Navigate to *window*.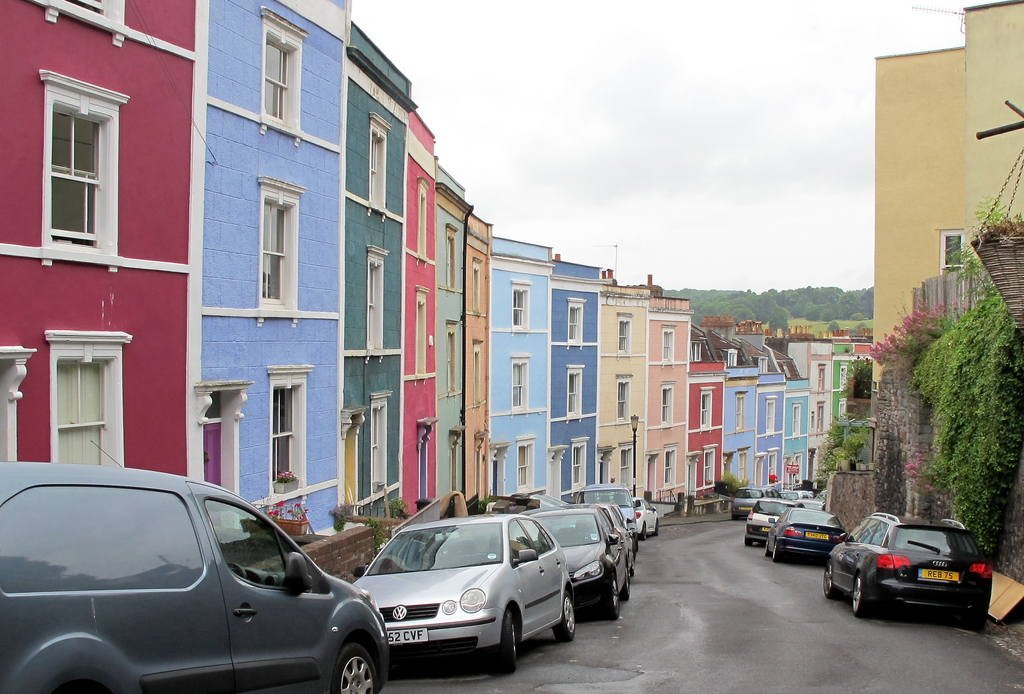
Navigation target: {"left": 471, "top": 340, "right": 484, "bottom": 404}.
